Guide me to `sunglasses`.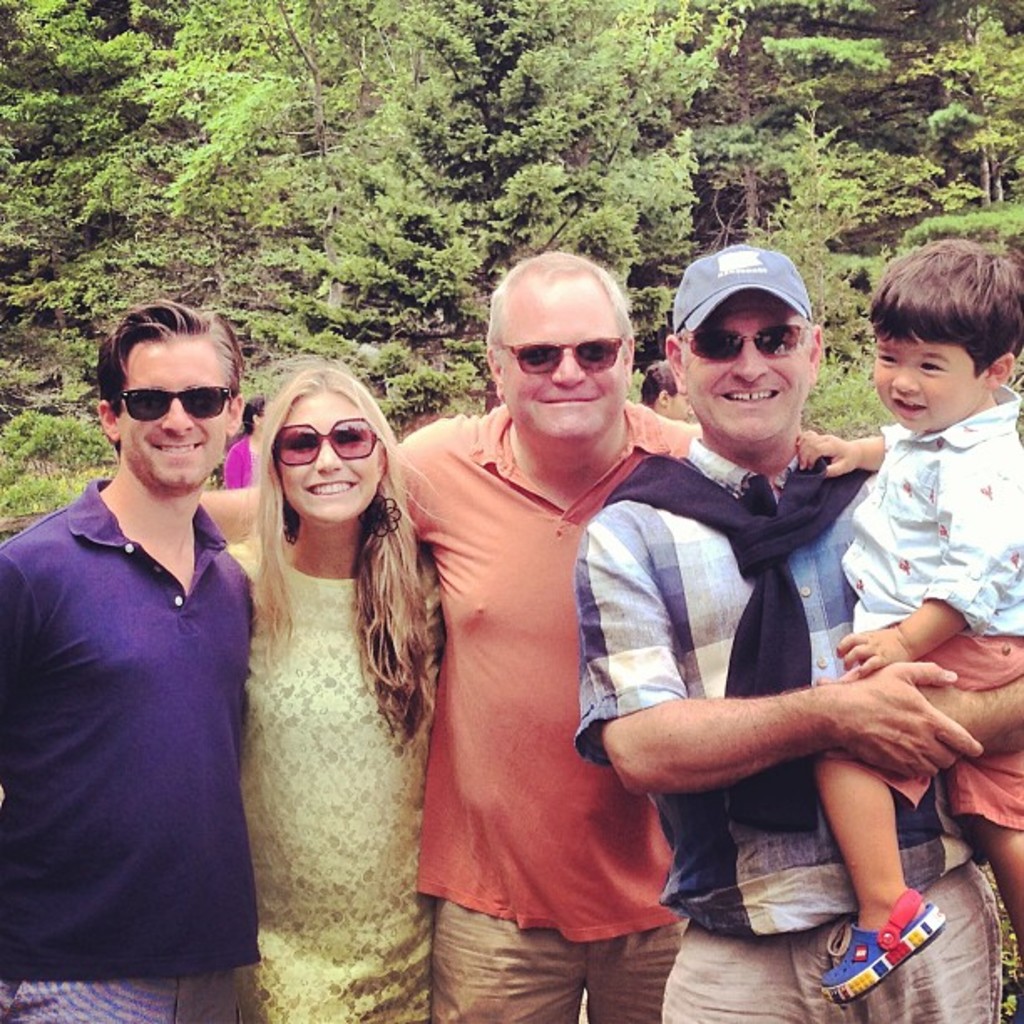
Guidance: box(269, 418, 376, 462).
